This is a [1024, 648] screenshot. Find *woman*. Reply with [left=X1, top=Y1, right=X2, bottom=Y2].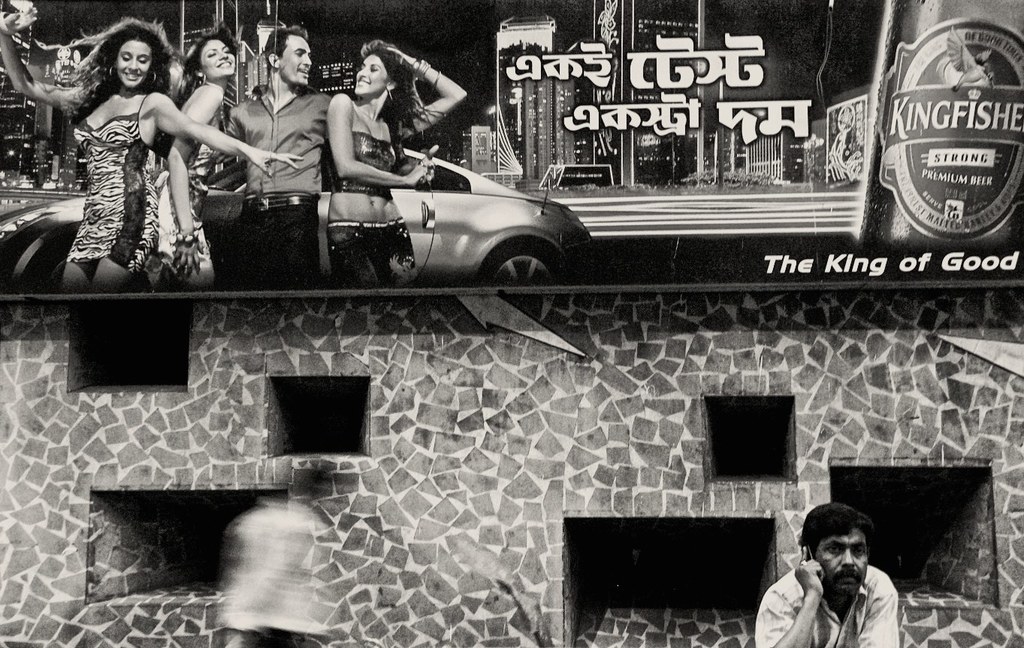
[left=322, top=36, right=467, bottom=288].
